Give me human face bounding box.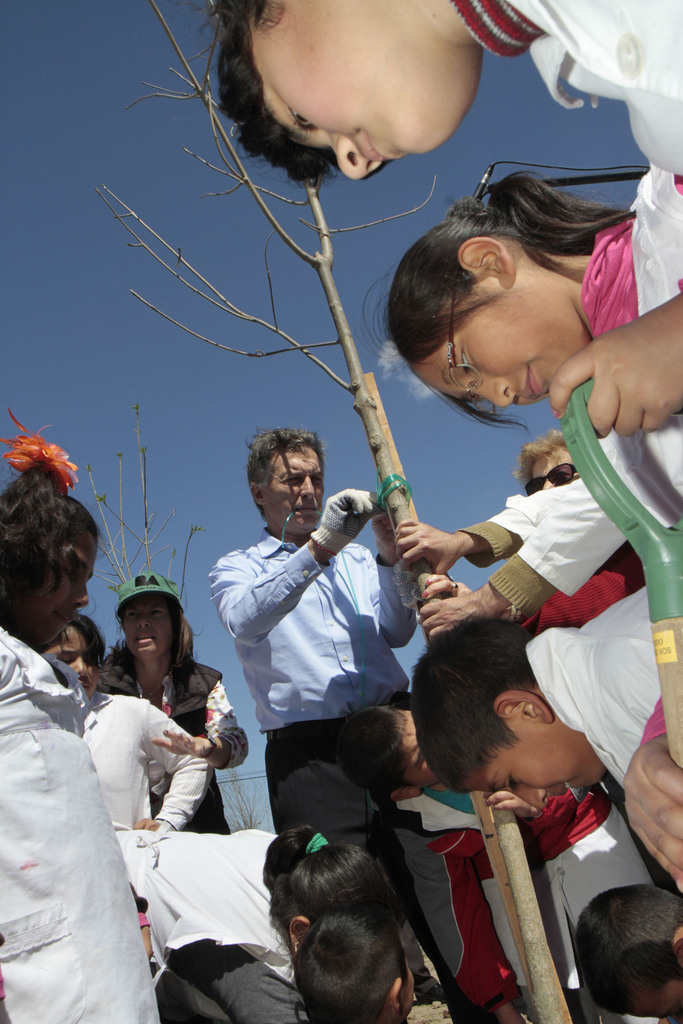
<box>523,440,579,497</box>.
